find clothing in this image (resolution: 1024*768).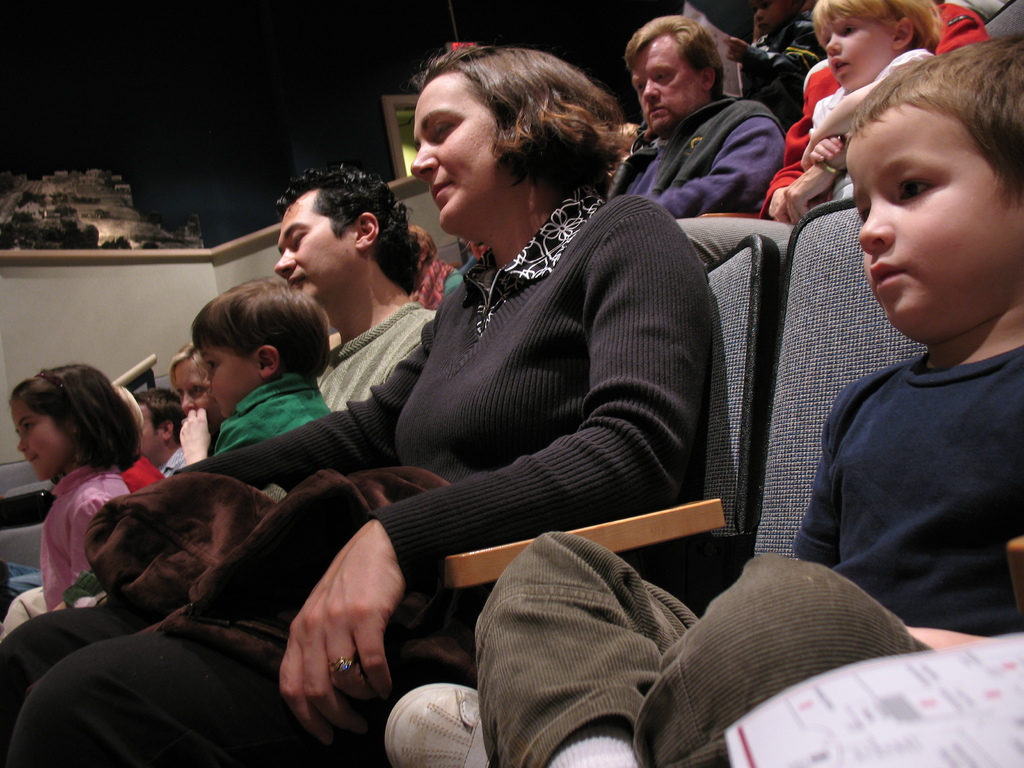
locate(467, 344, 1023, 767).
